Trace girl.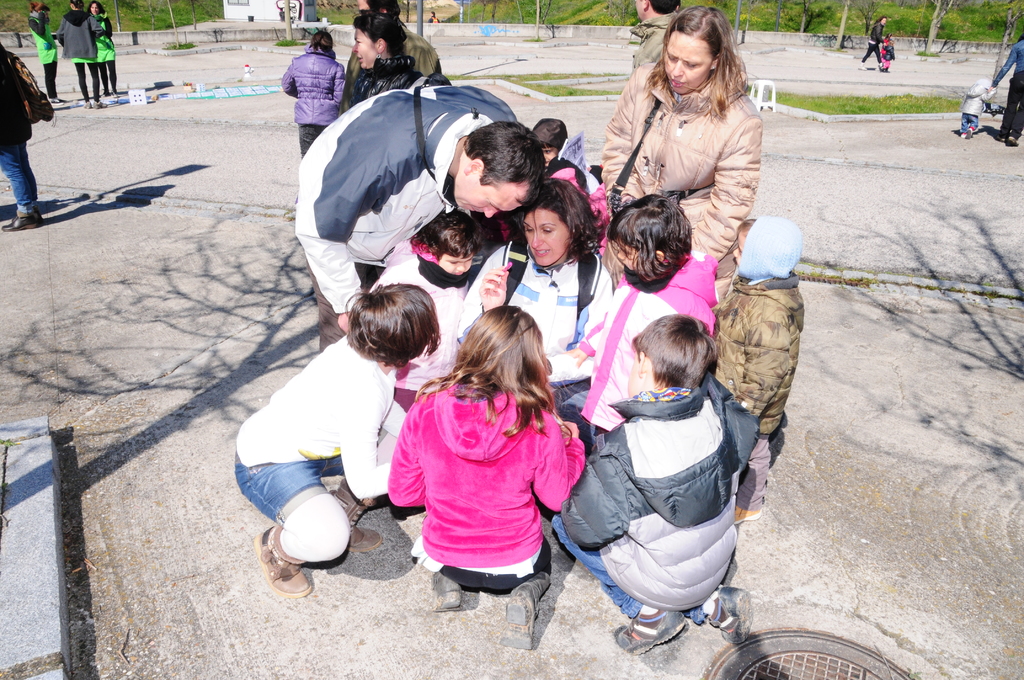
Traced to BBox(856, 13, 884, 74).
